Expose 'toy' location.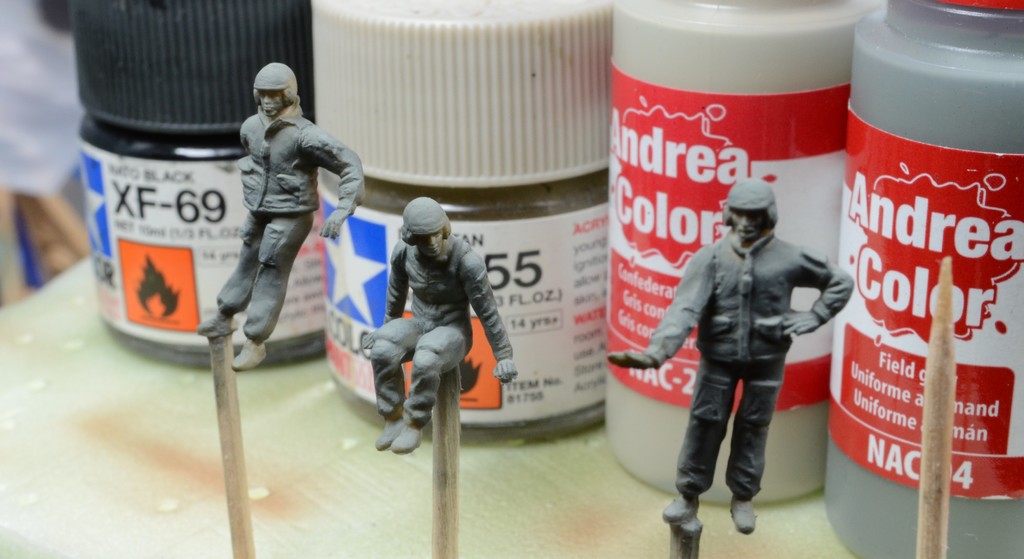
Exposed at [356,184,525,446].
